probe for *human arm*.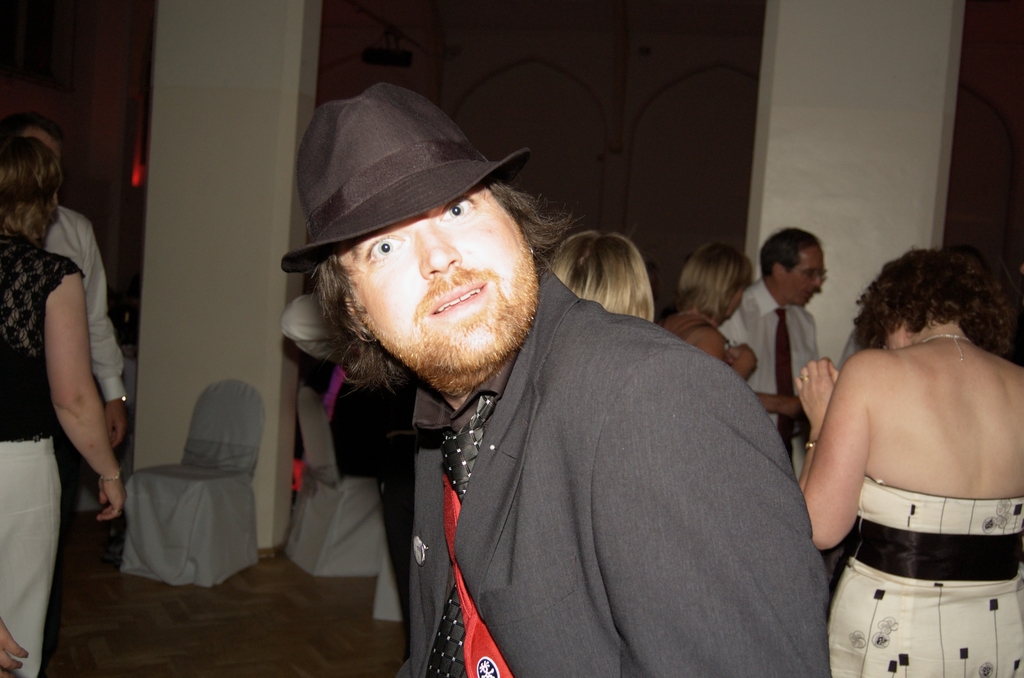
Probe result: <region>72, 212, 130, 450</region>.
